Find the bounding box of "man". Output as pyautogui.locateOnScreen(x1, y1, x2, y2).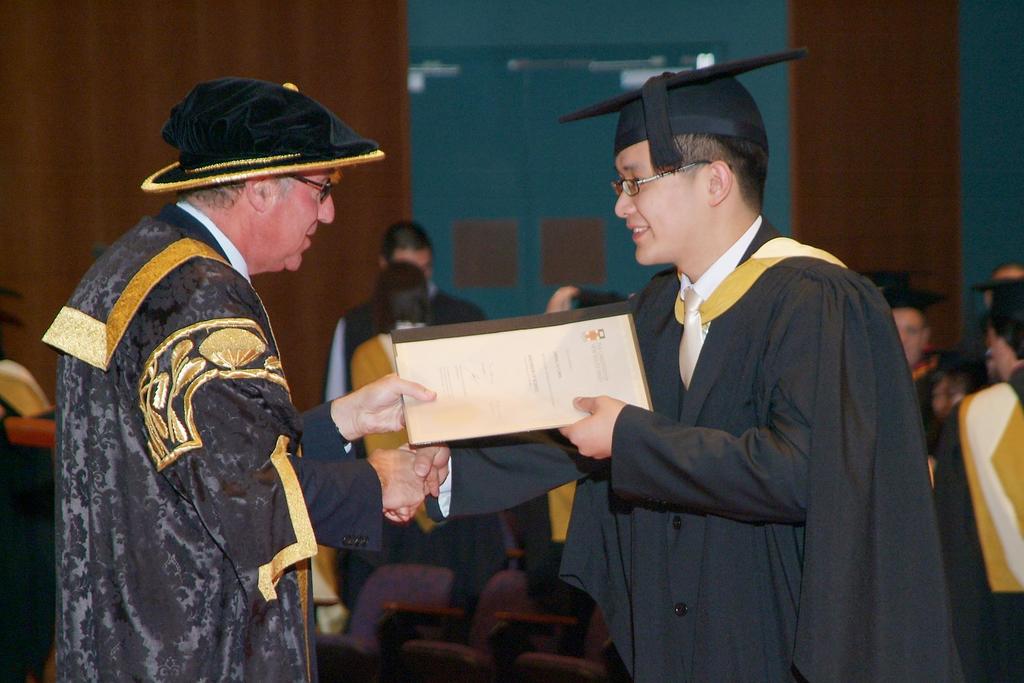
pyautogui.locateOnScreen(324, 206, 477, 455).
